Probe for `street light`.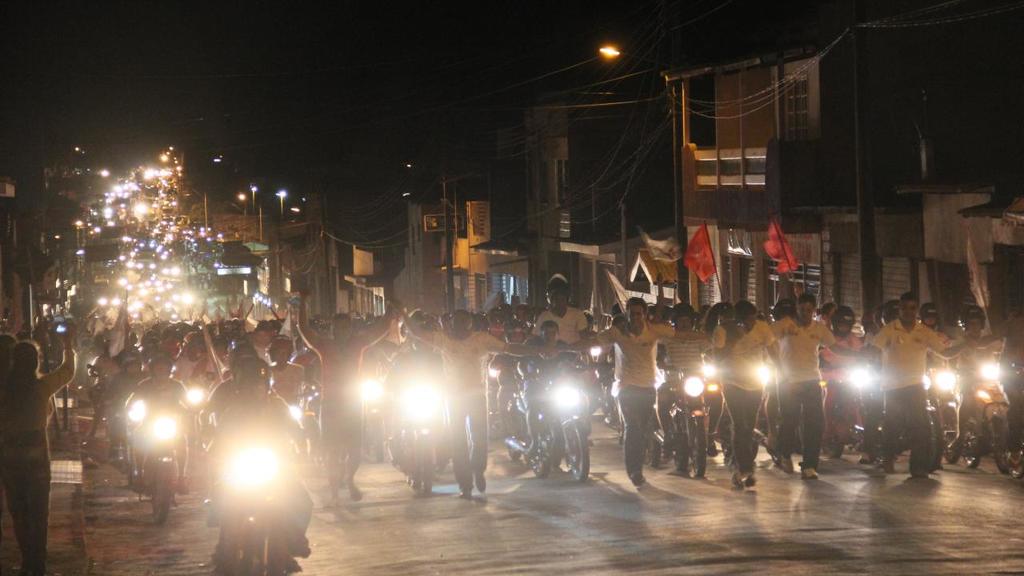
Probe result: [left=273, top=188, right=289, bottom=222].
